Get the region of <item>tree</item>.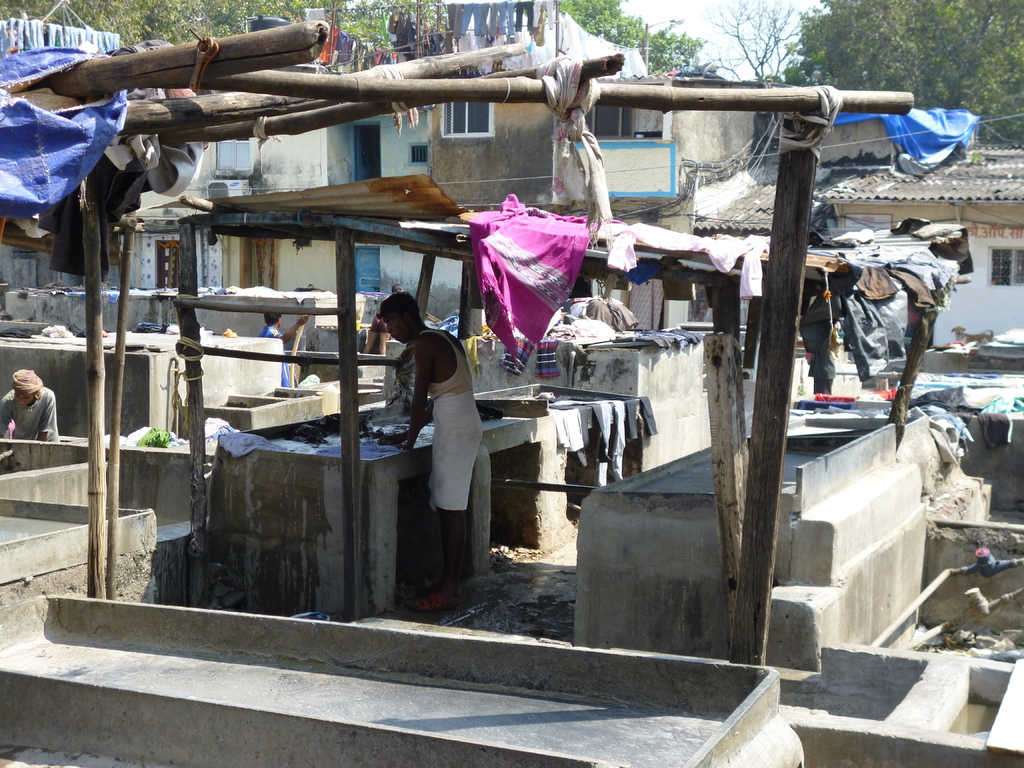
<bbox>917, 0, 1023, 102</bbox>.
